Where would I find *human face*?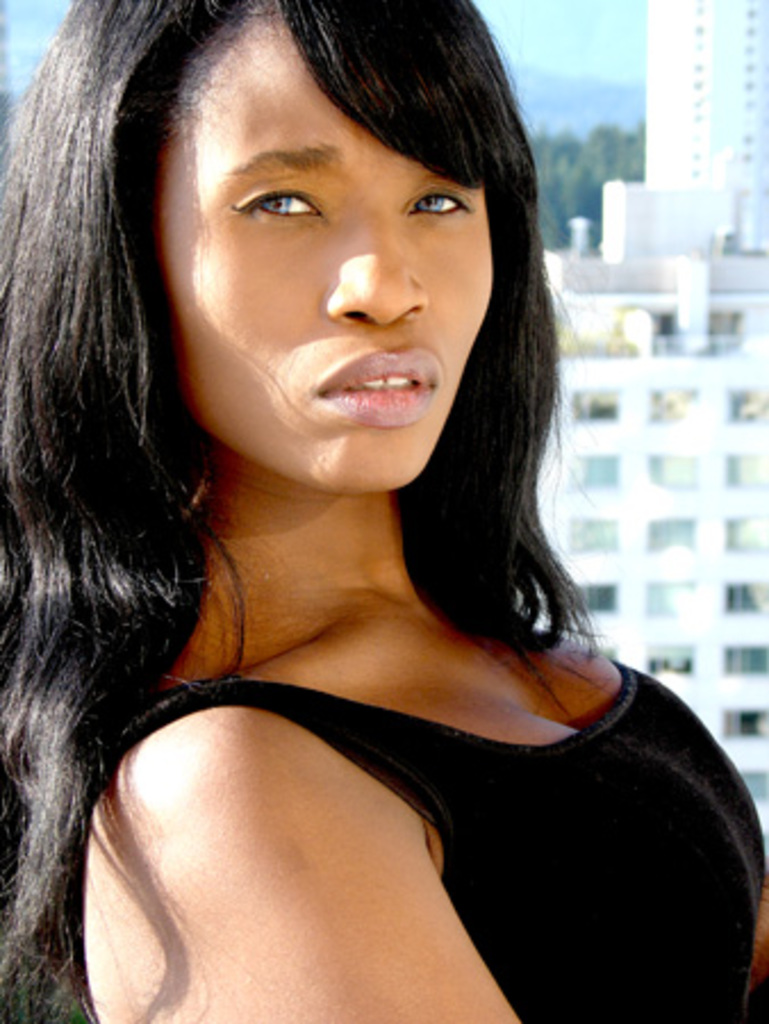
At x1=155, y1=0, x2=498, y2=496.
